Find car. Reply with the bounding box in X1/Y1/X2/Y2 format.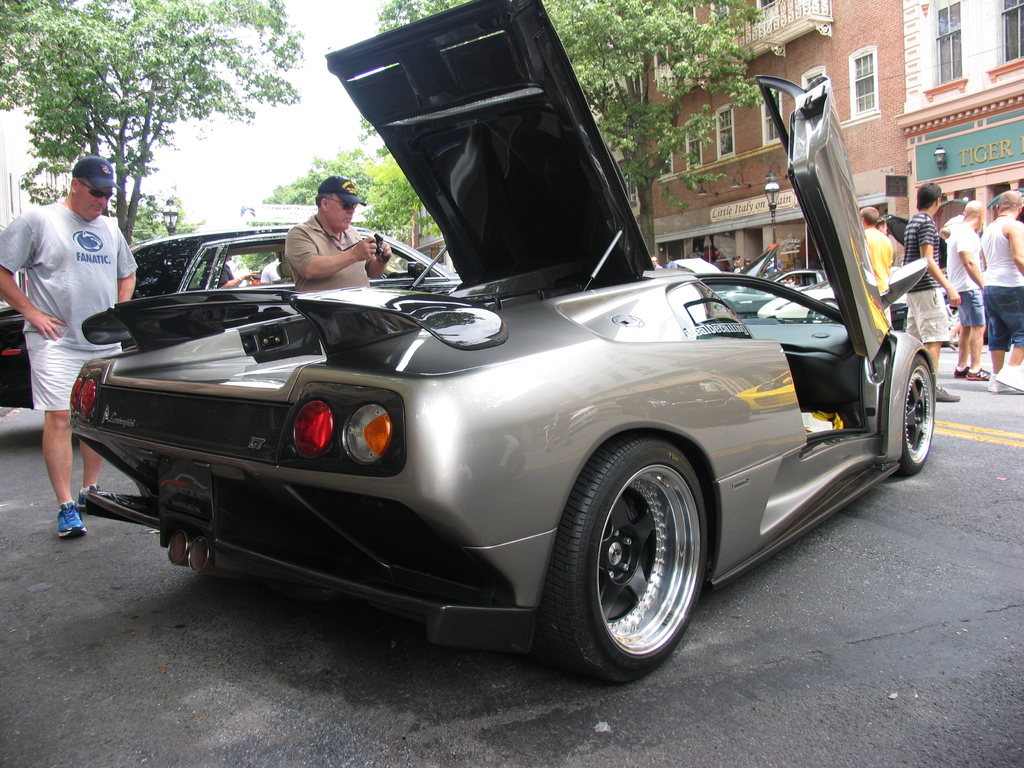
708/244/827/318.
